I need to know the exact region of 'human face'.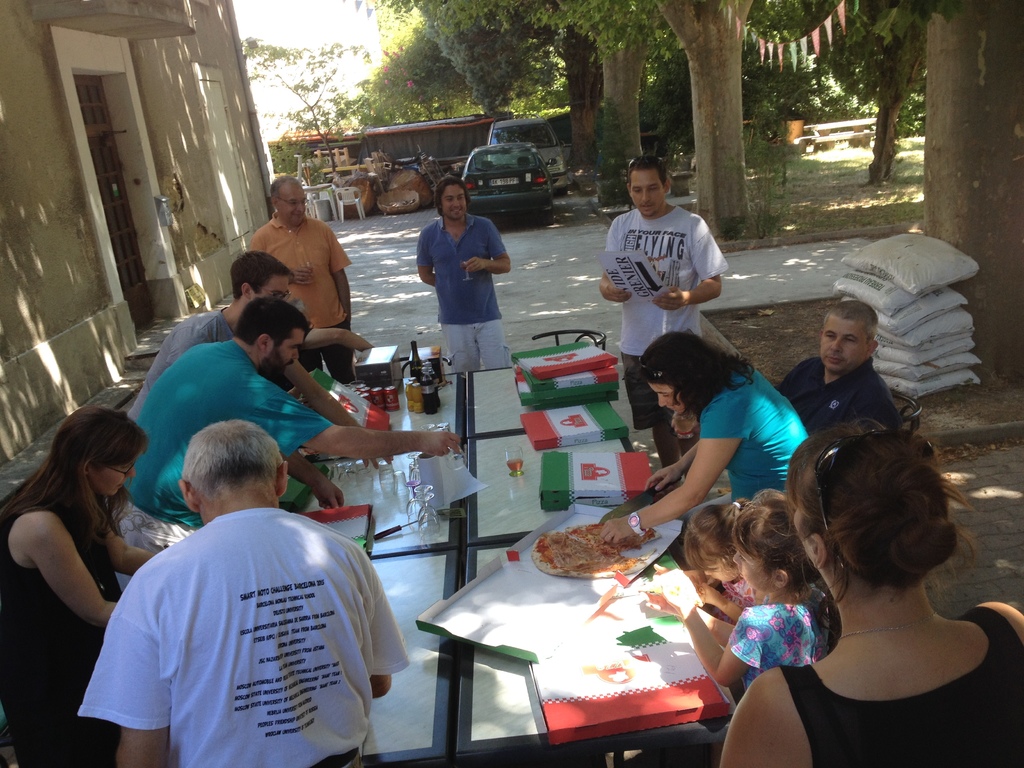
Region: crop(252, 271, 292, 300).
